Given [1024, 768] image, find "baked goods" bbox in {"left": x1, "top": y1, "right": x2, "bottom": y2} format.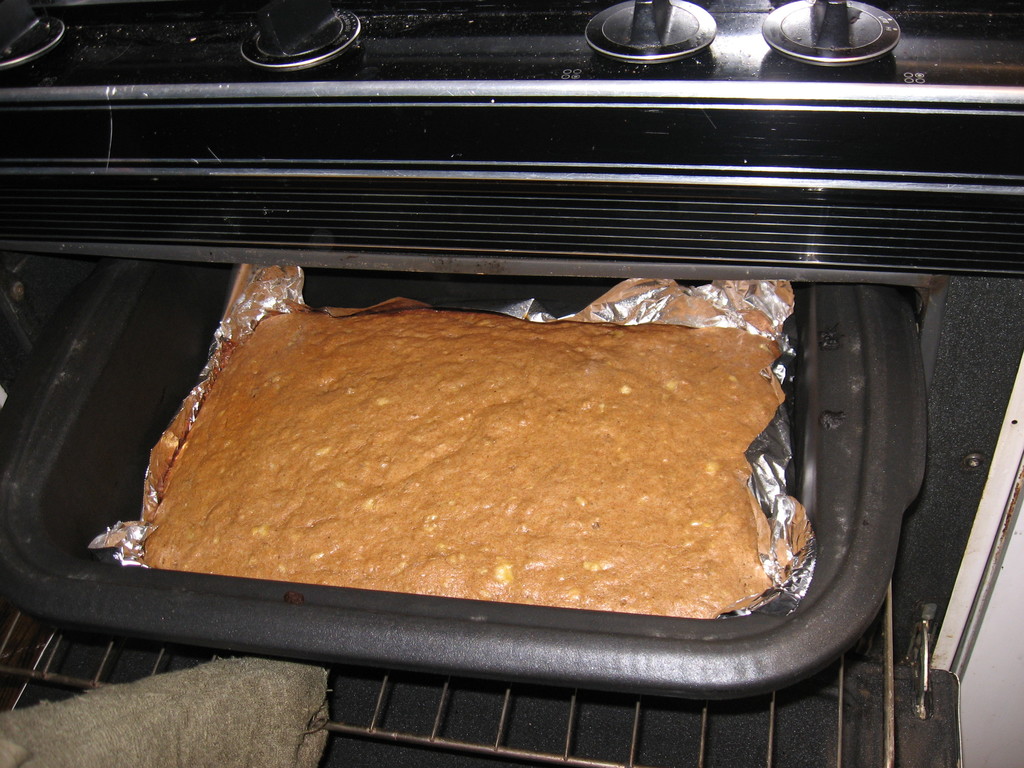
{"left": 138, "top": 307, "right": 784, "bottom": 623}.
